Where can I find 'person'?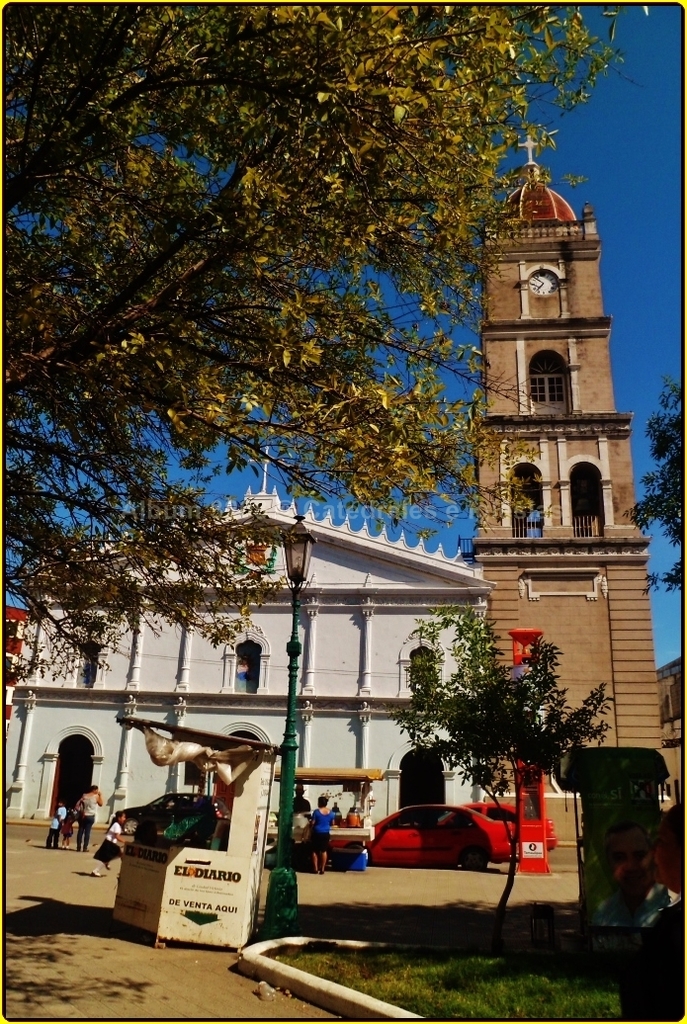
You can find it at bbox(91, 809, 123, 875).
